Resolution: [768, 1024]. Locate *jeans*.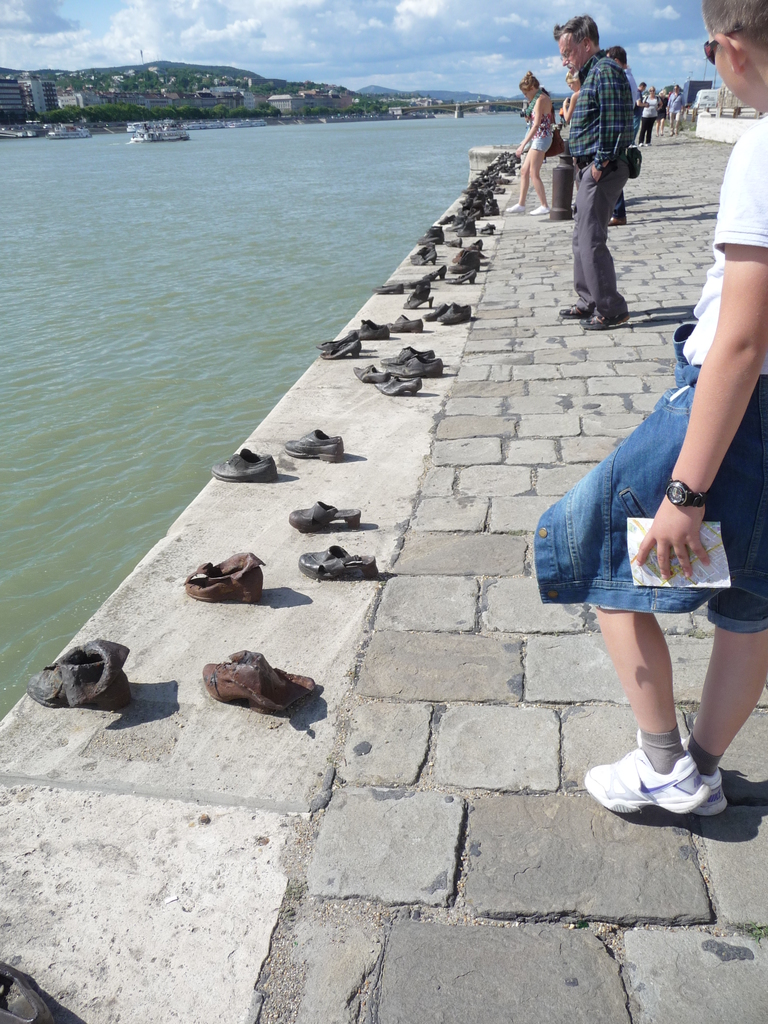
Rect(569, 356, 742, 638).
